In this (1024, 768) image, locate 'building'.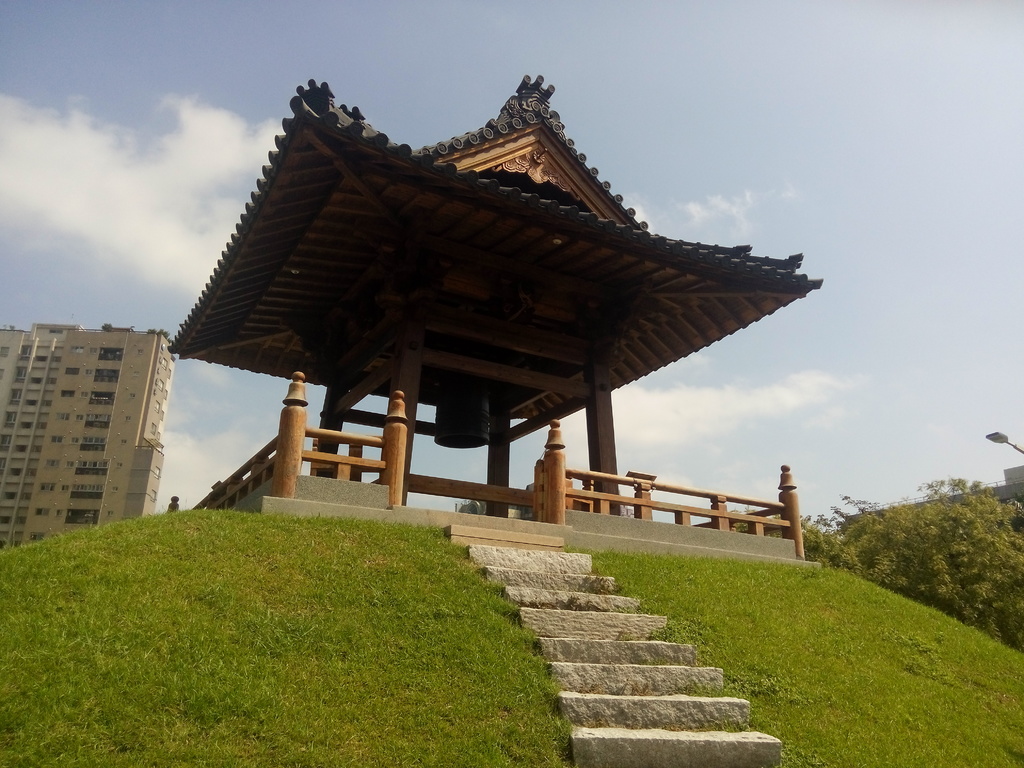
Bounding box: locate(164, 77, 820, 560).
